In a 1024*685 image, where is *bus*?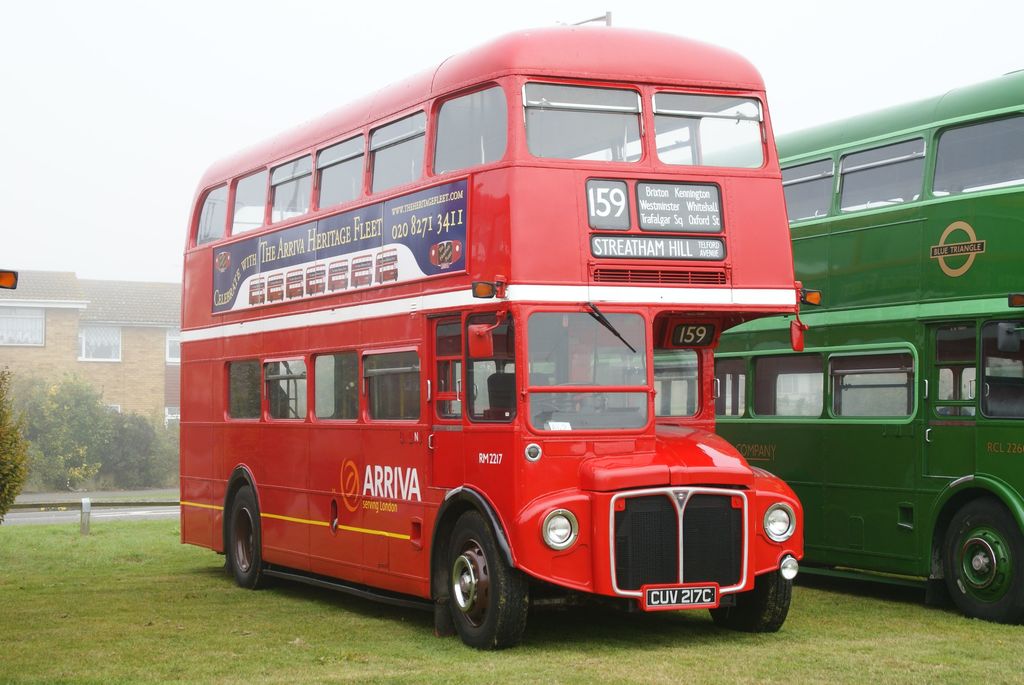
179, 22, 820, 661.
